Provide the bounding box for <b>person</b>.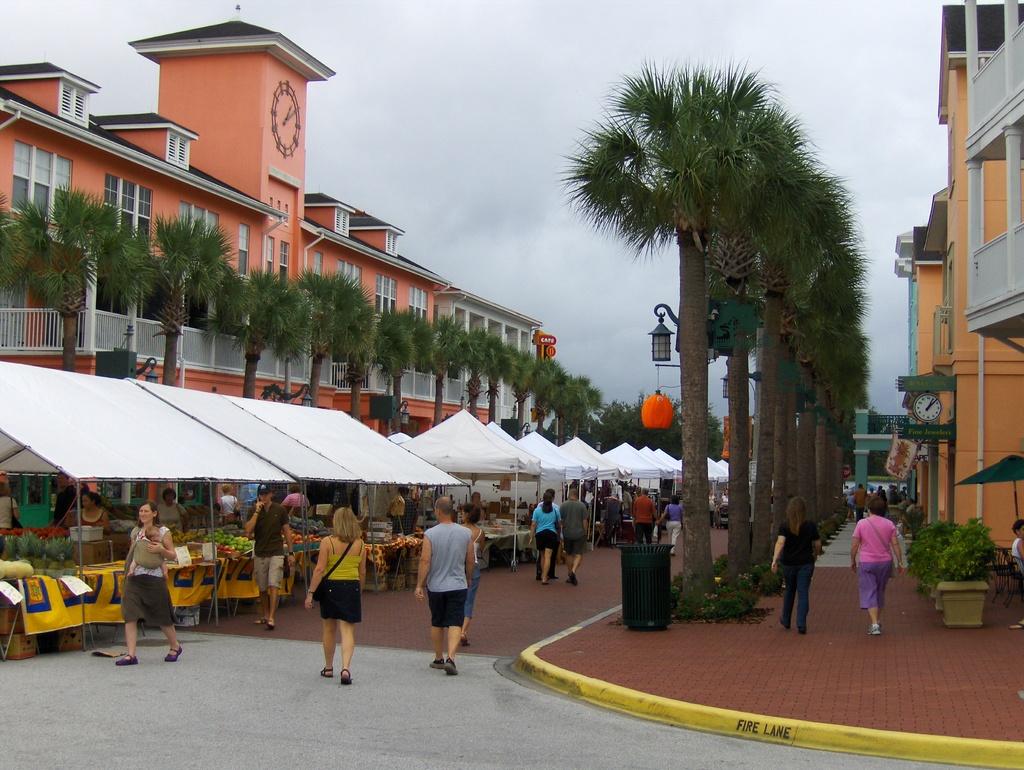
box=[65, 488, 116, 540].
